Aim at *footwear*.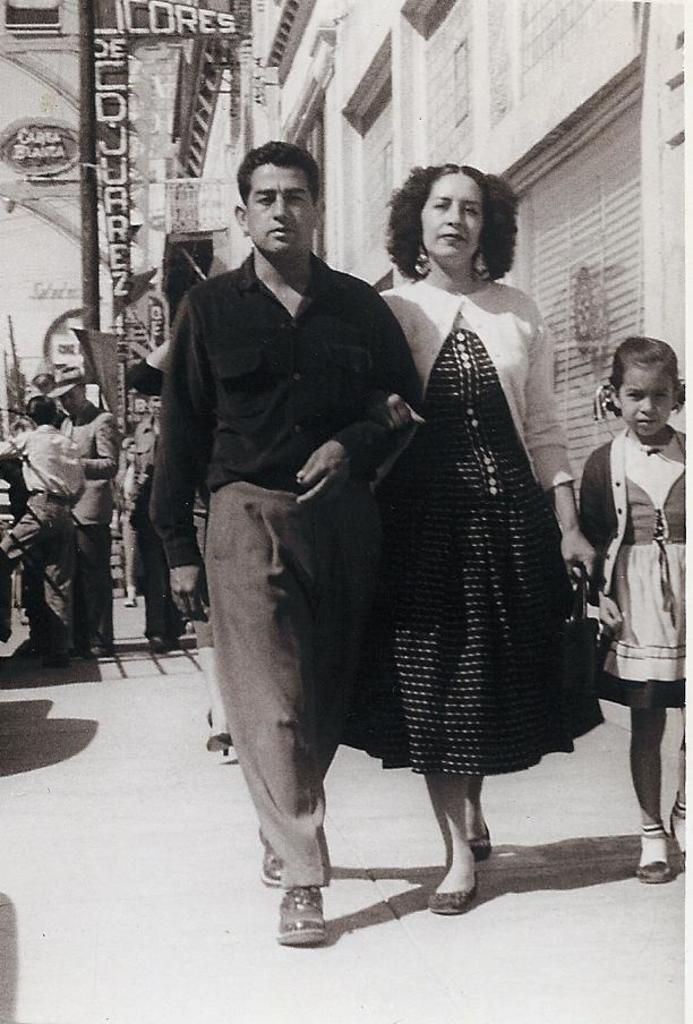
Aimed at region(205, 731, 236, 757).
